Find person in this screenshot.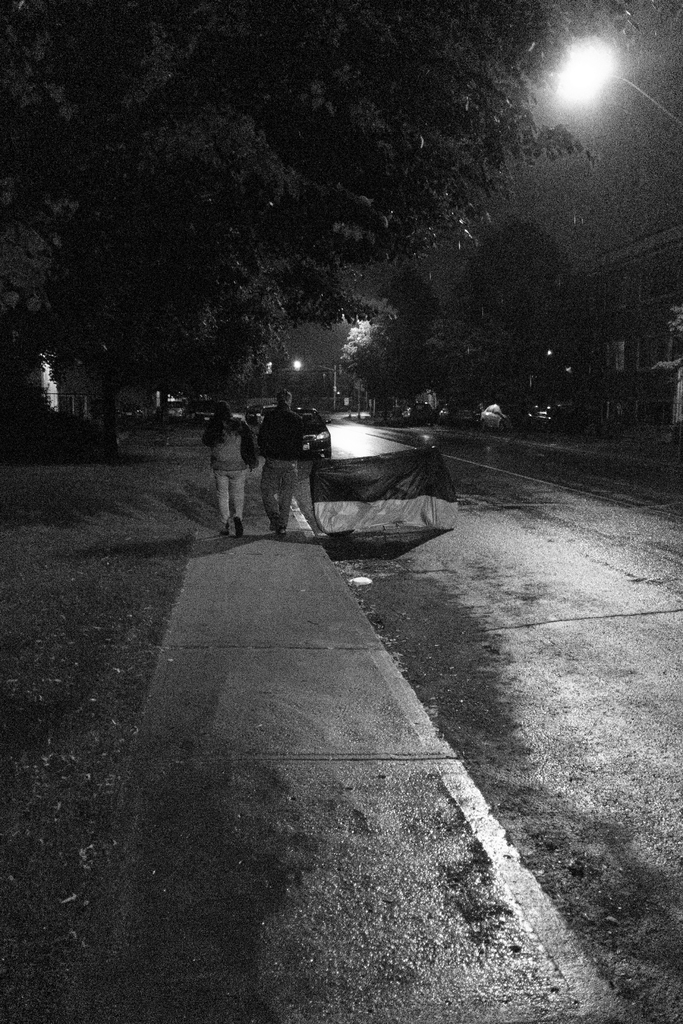
The bounding box for person is 254:389:319:538.
